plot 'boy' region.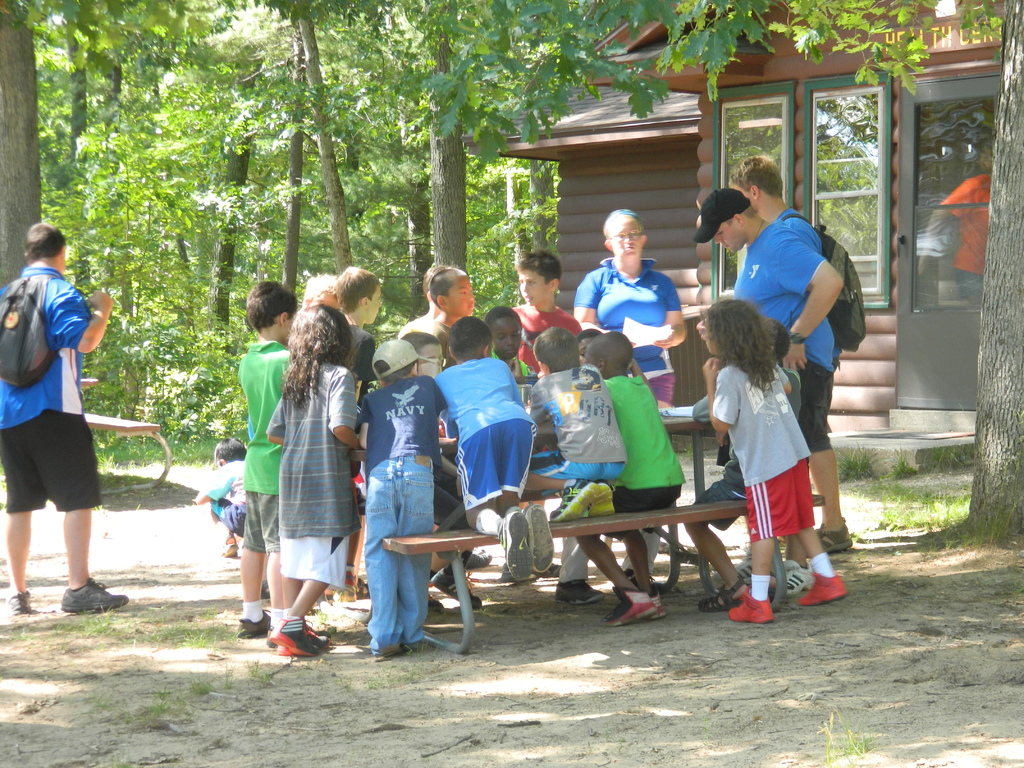
Plotted at select_region(570, 318, 697, 628).
